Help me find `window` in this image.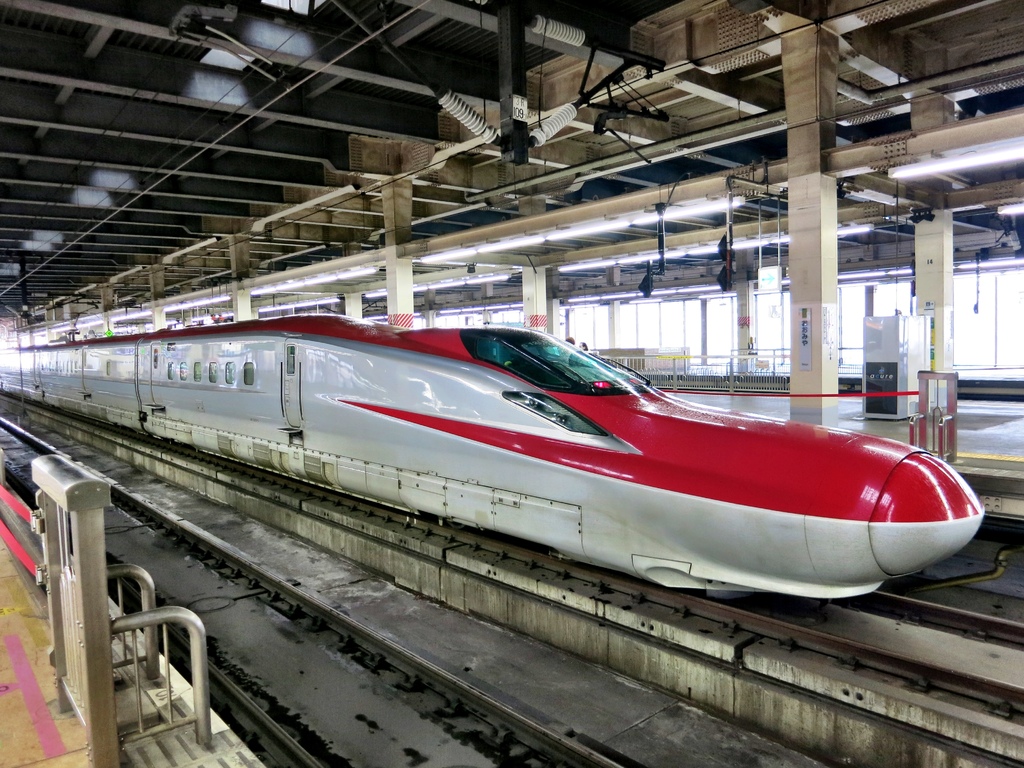
Found it: crop(237, 363, 258, 384).
